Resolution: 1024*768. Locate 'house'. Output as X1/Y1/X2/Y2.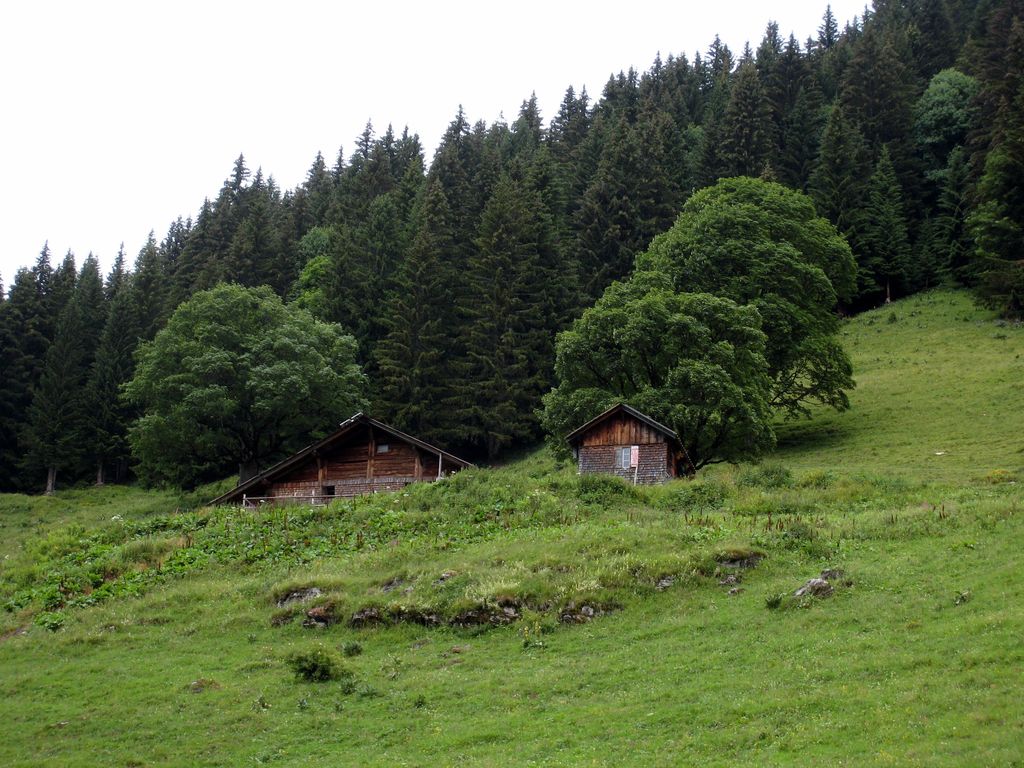
196/410/482/502.
